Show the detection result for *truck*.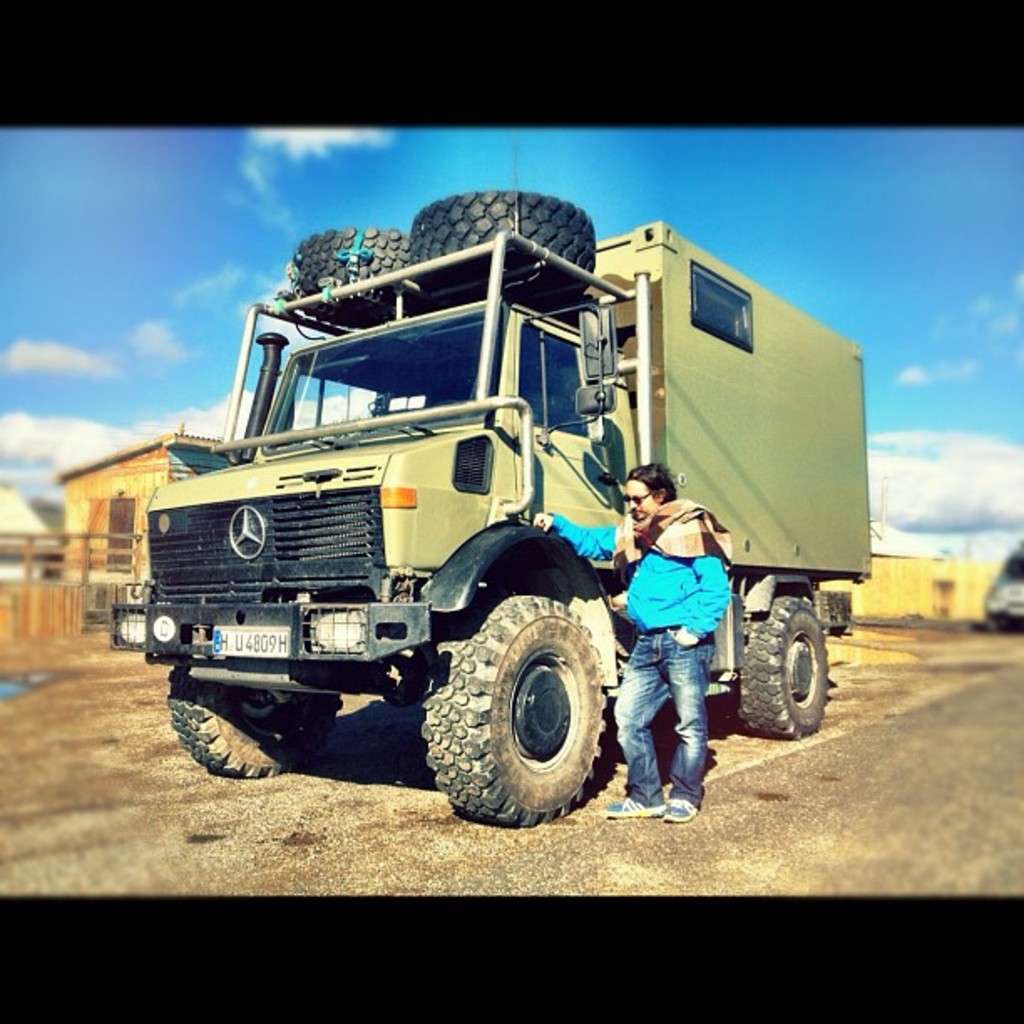
locate(137, 211, 868, 843).
